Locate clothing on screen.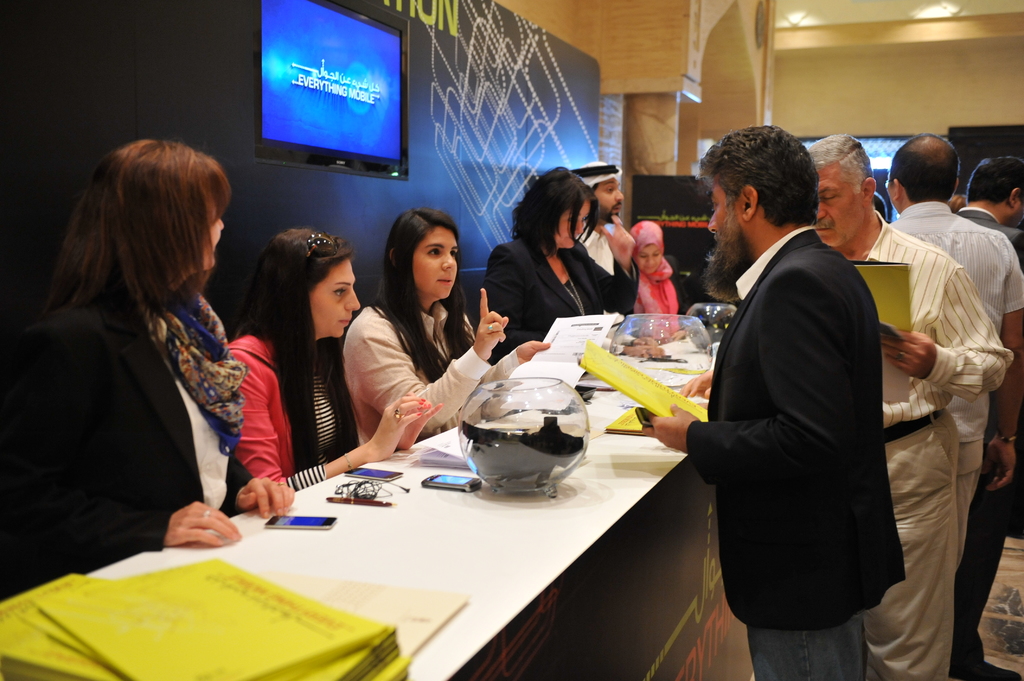
On screen at (847,207,1012,680).
